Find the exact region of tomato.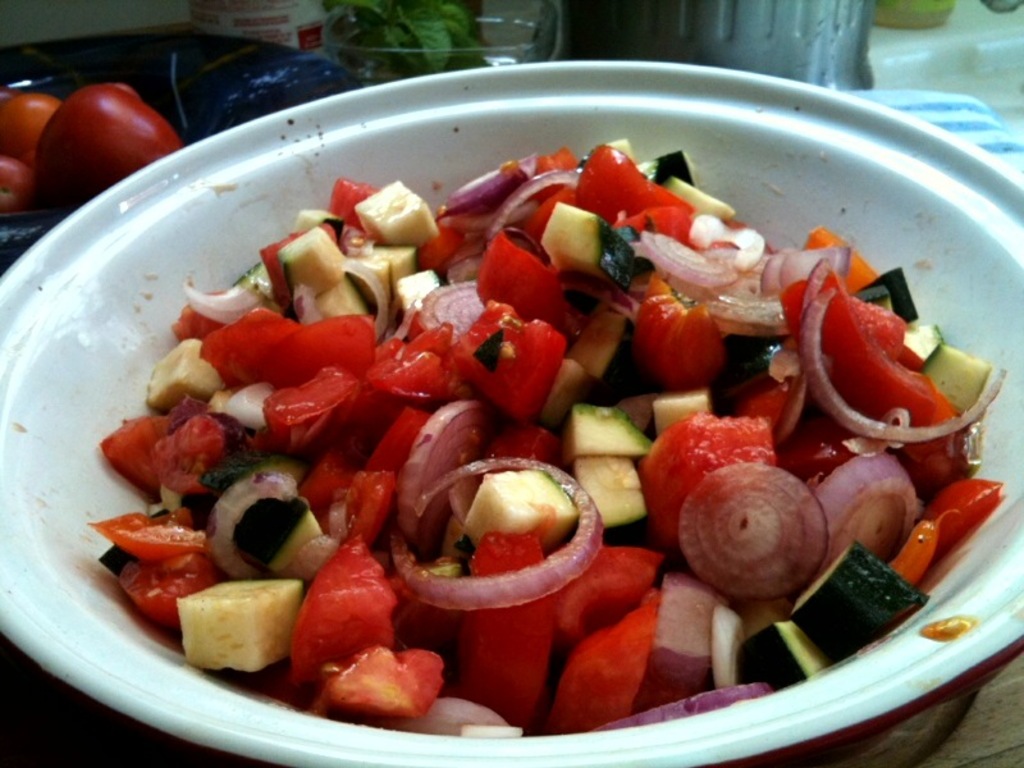
Exact region: [x1=1, y1=99, x2=60, y2=161].
